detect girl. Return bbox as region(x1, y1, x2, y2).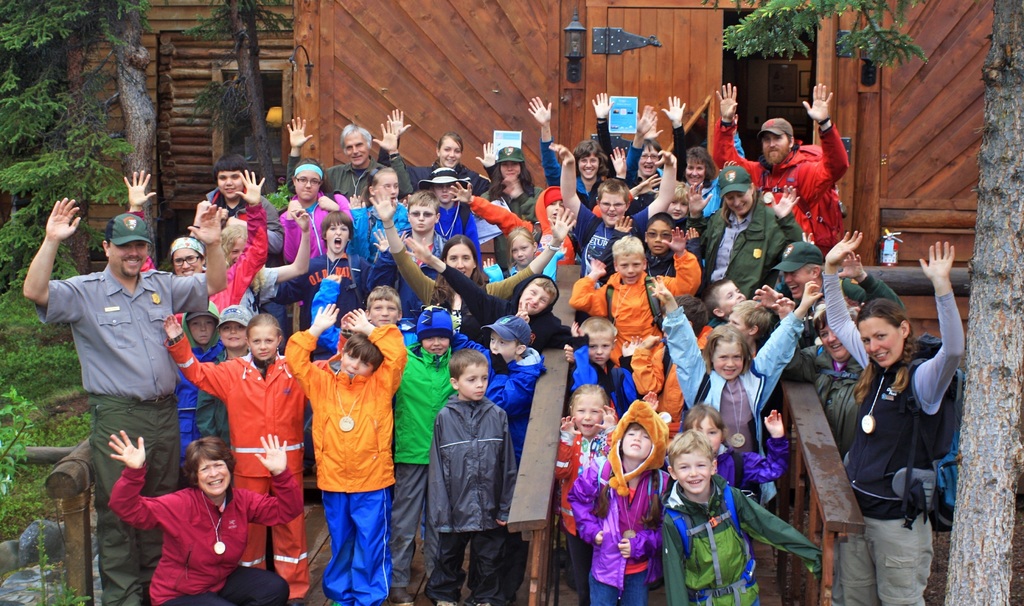
region(570, 399, 671, 605).
